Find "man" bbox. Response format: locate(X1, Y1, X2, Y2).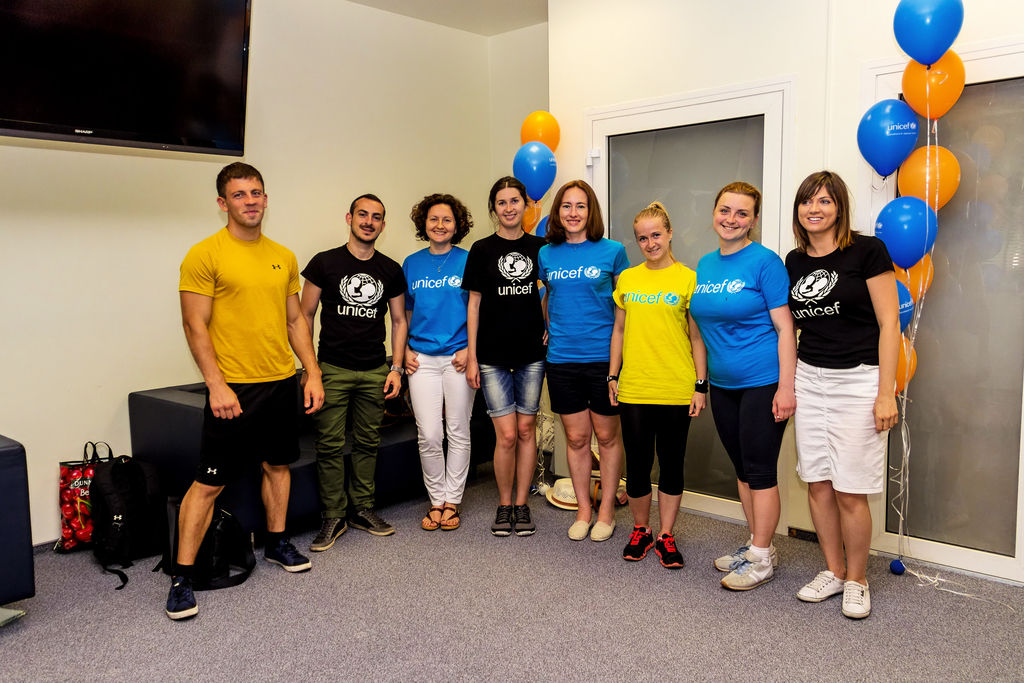
locate(166, 165, 325, 623).
